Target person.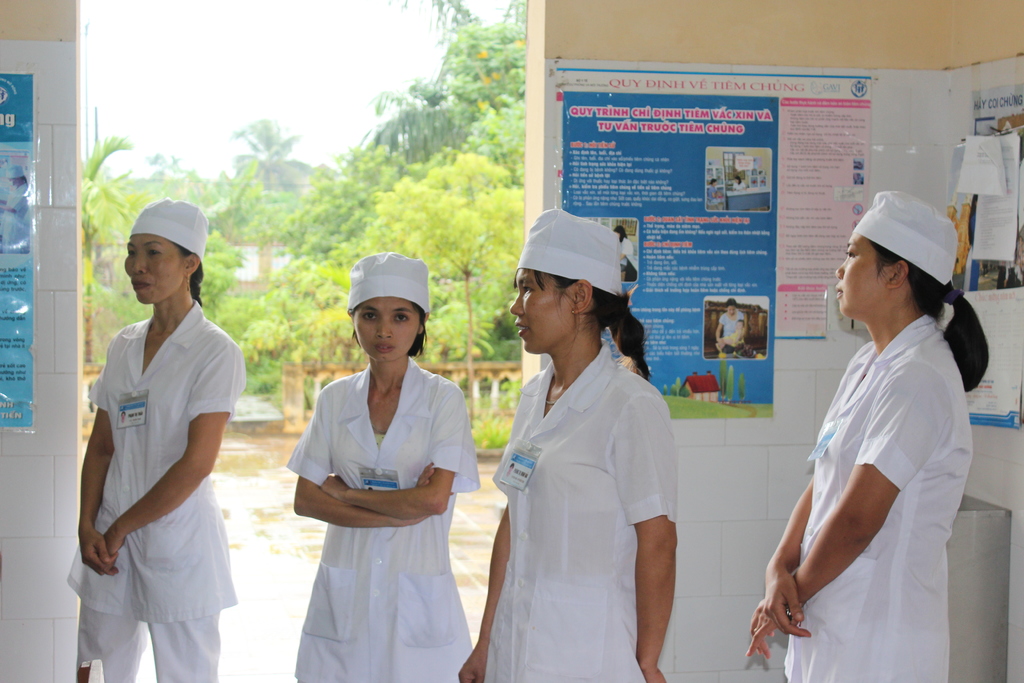
Target region: [68, 204, 244, 682].
